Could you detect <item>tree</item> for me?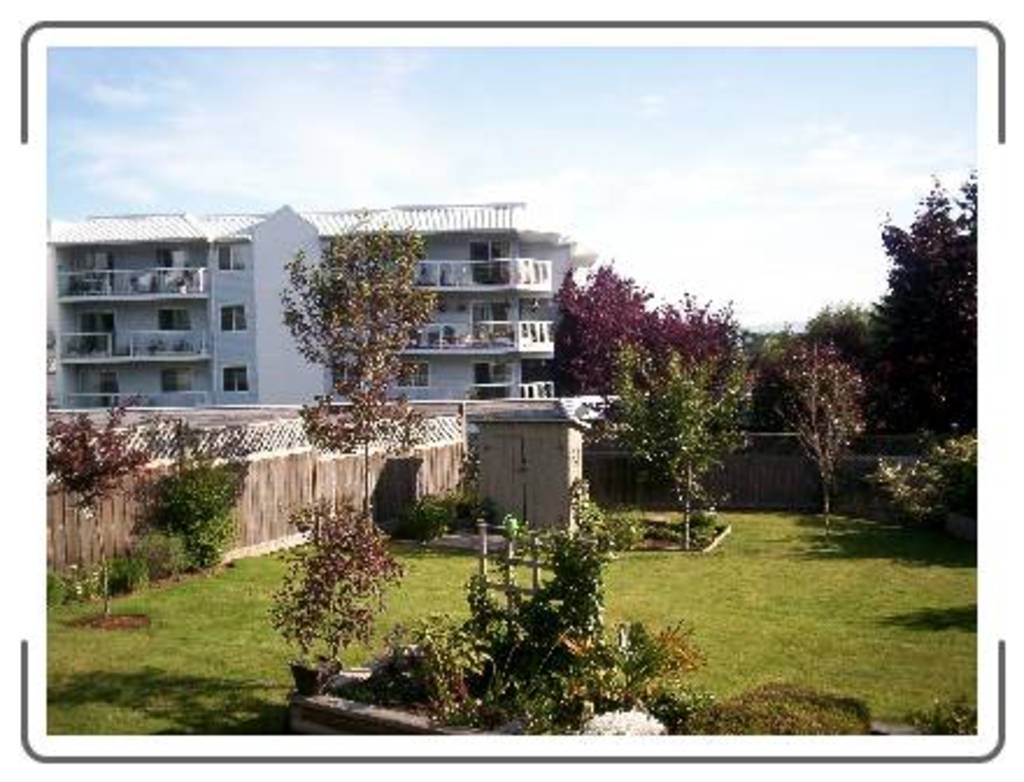
Detection result: {"x1": 868, "y1": 170, "x2": 980, "y2": 424}.
